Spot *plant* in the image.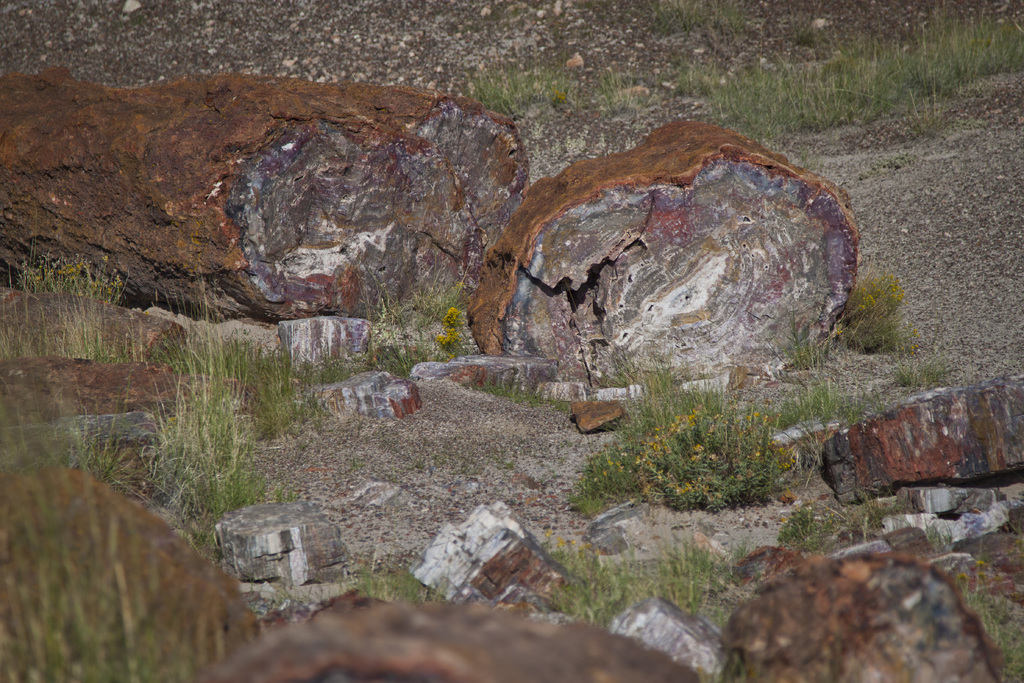
*plant* found at detection(862, 488, 915, 531).
